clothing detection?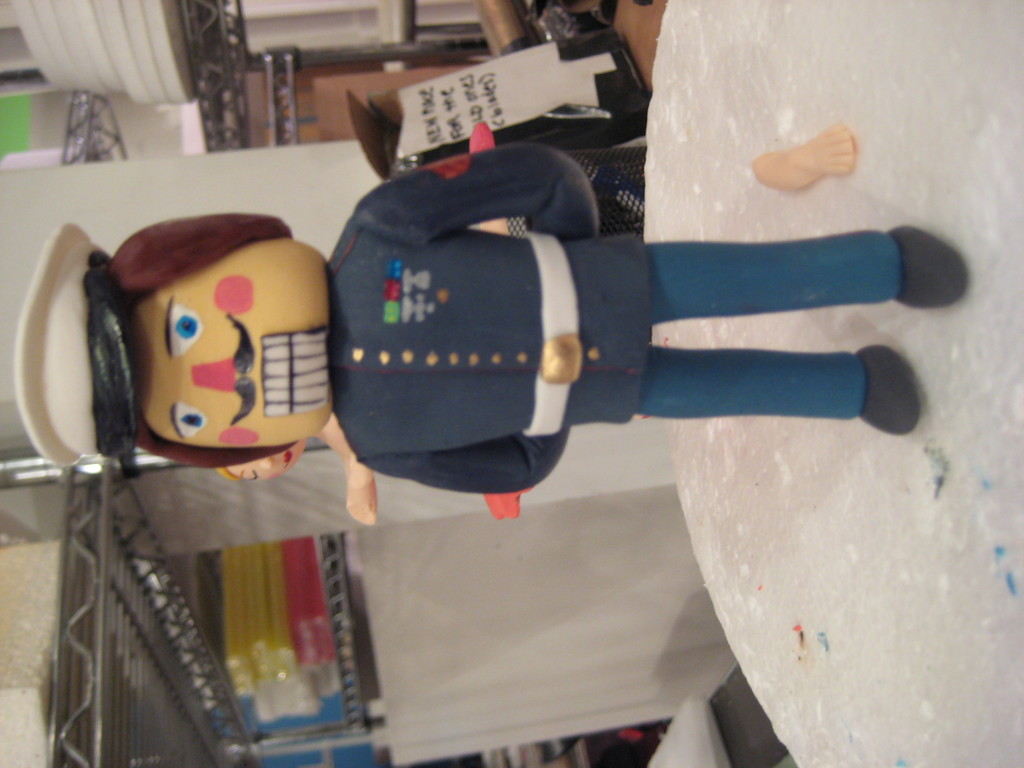
x1=323 y1=138 x2=904 y2=490
